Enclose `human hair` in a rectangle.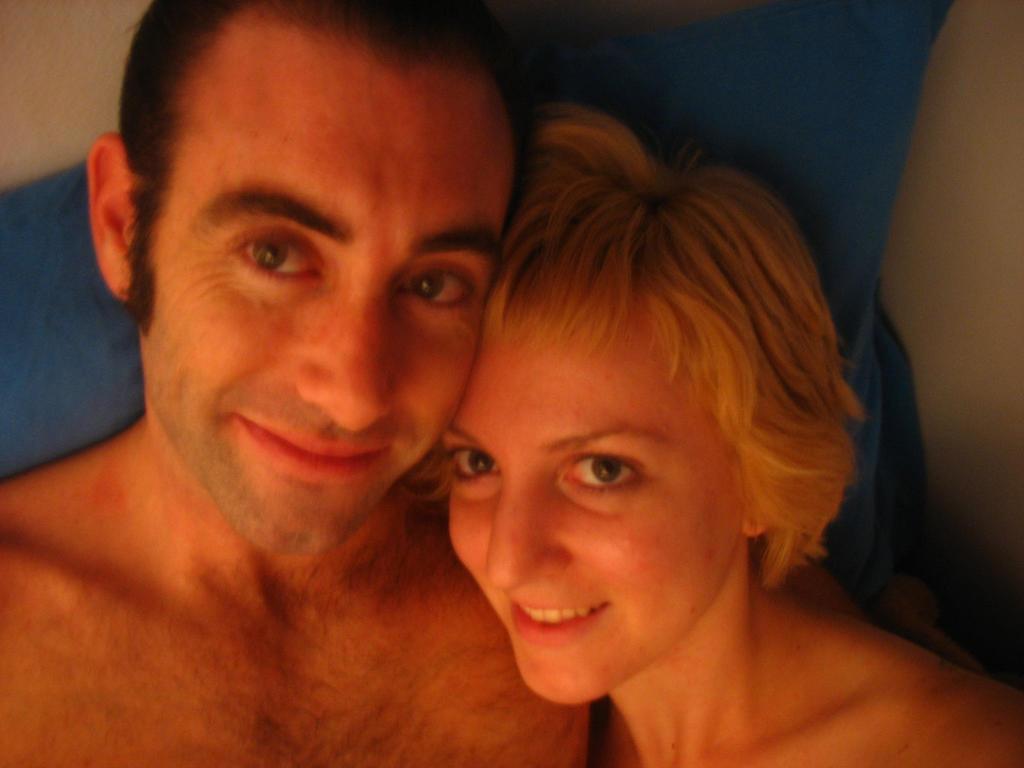
<bbox>118, 0, 530, 339</bbox>.
